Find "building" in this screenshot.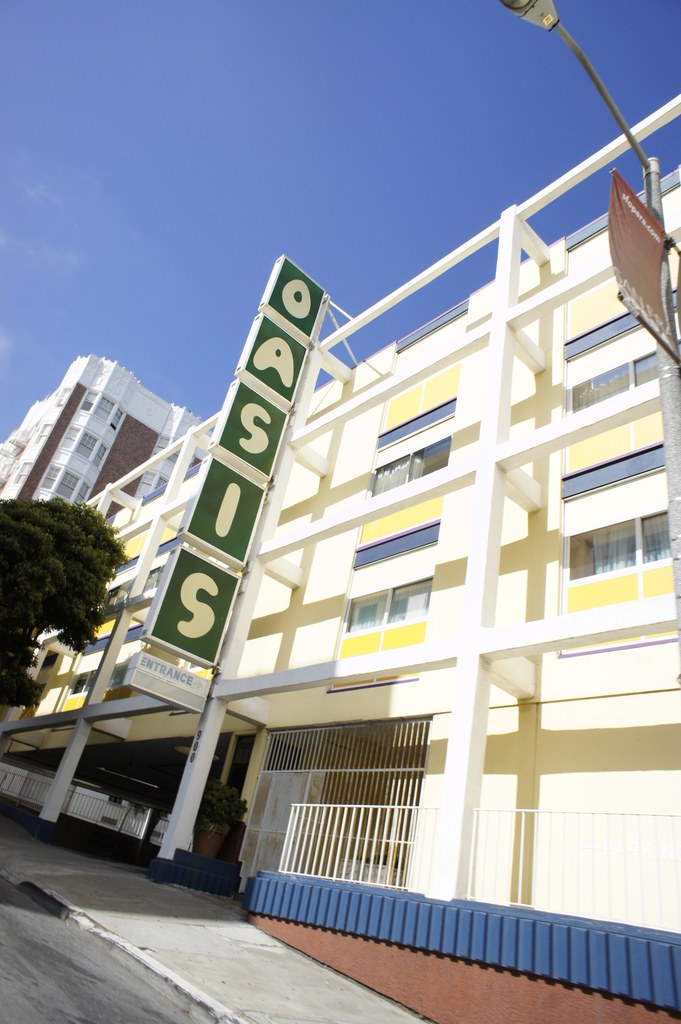
The bounding box for "building" is Rect(0, 356, 202, 521).
